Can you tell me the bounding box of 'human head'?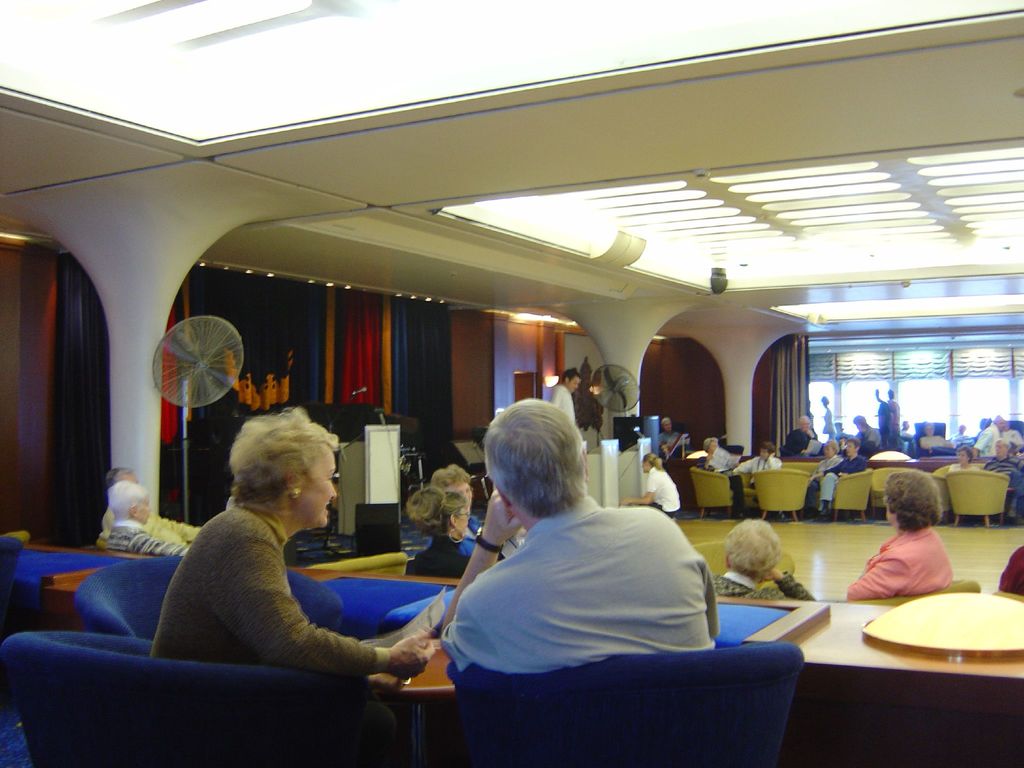
bbox=[102, 479, 154, 526].
